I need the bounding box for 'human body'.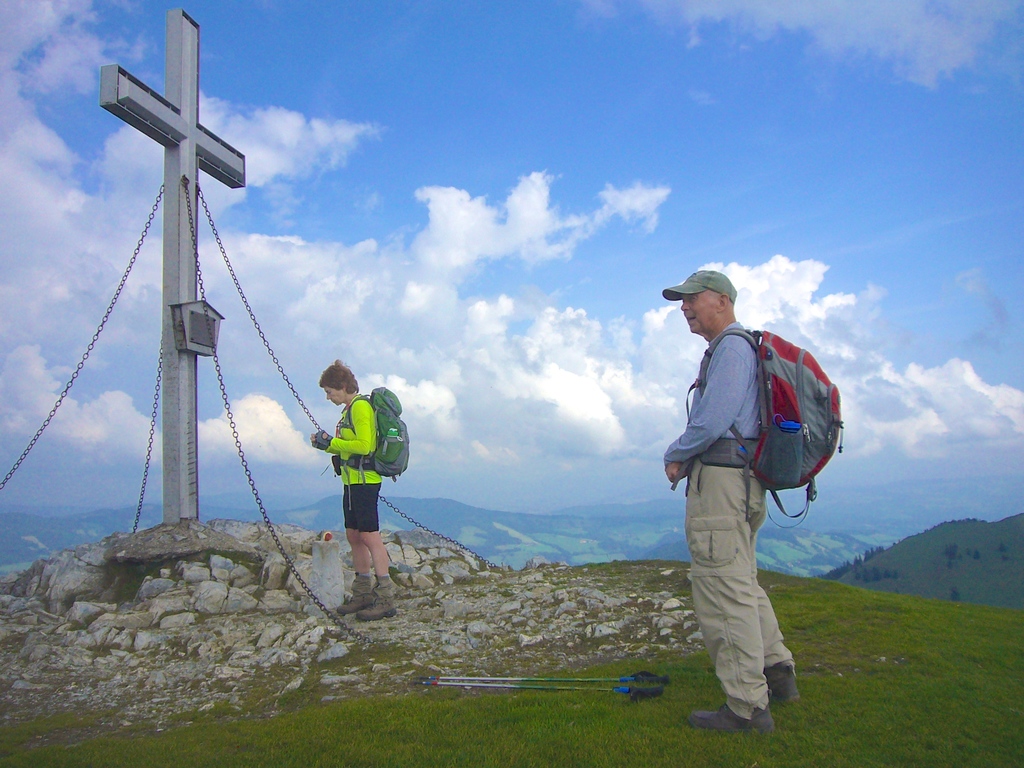
Here it is: box=[660, 320, 799, 737].
